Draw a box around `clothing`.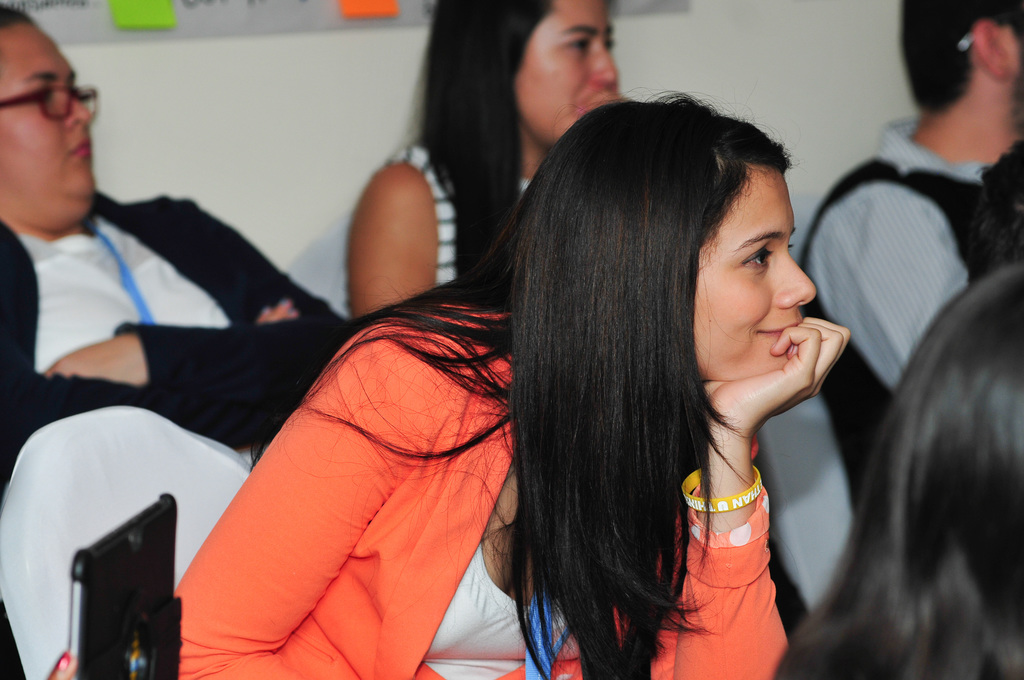
[387, 140, 538, 281].
